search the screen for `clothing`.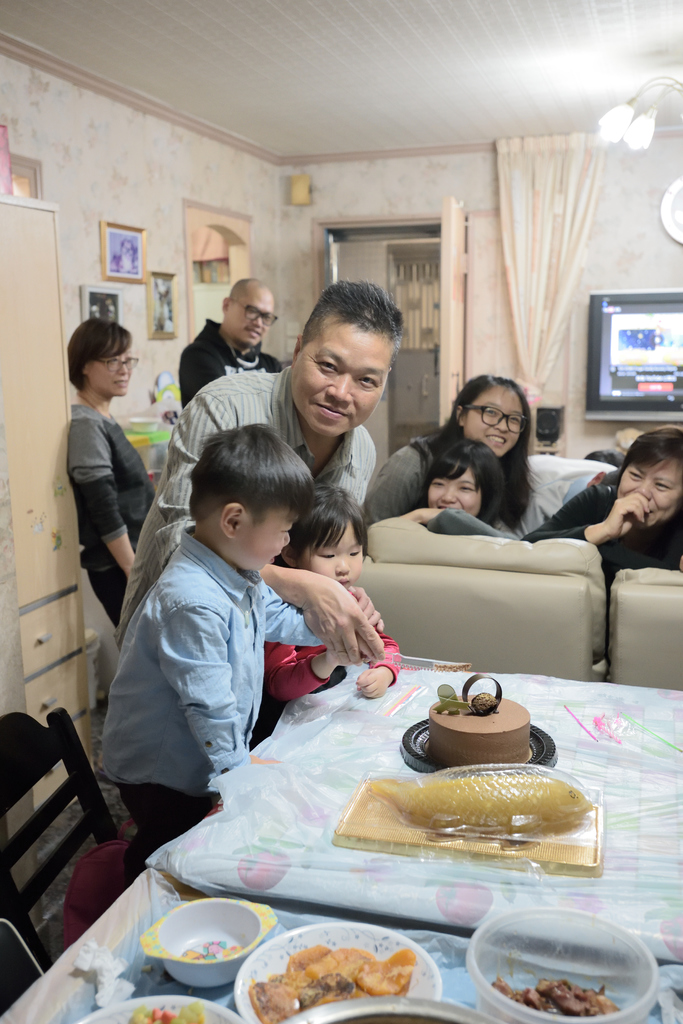
Found at <region>92, 480, 340, 847</region>.
